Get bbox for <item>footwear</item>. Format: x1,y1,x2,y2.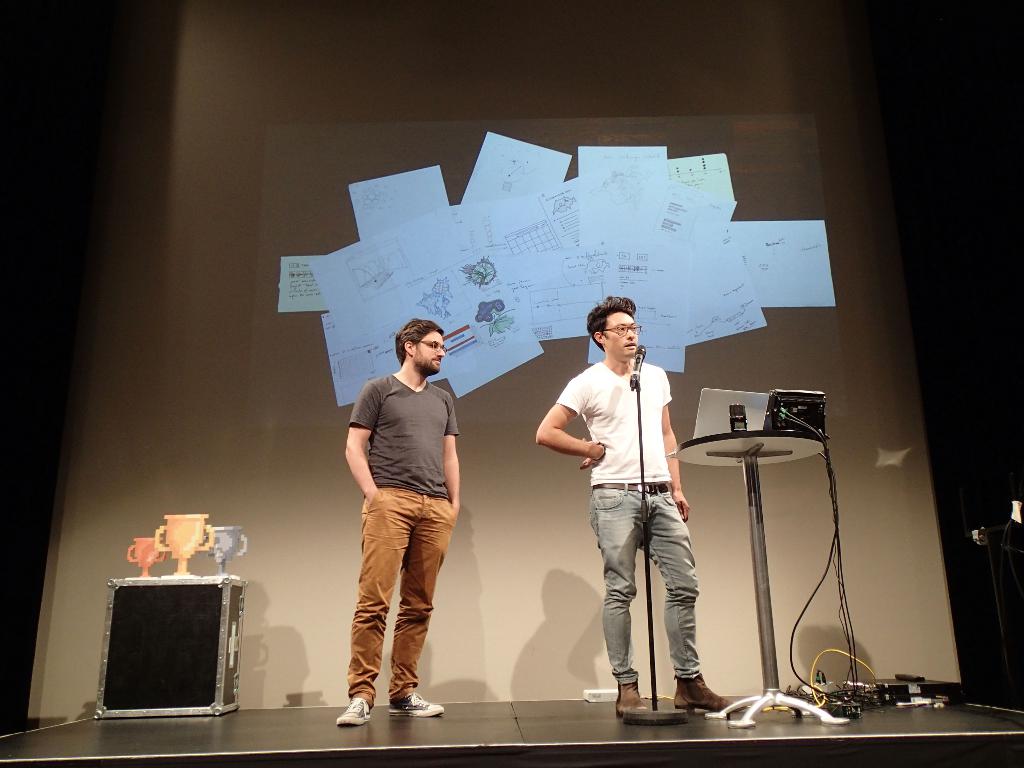
616,662,705,729.
